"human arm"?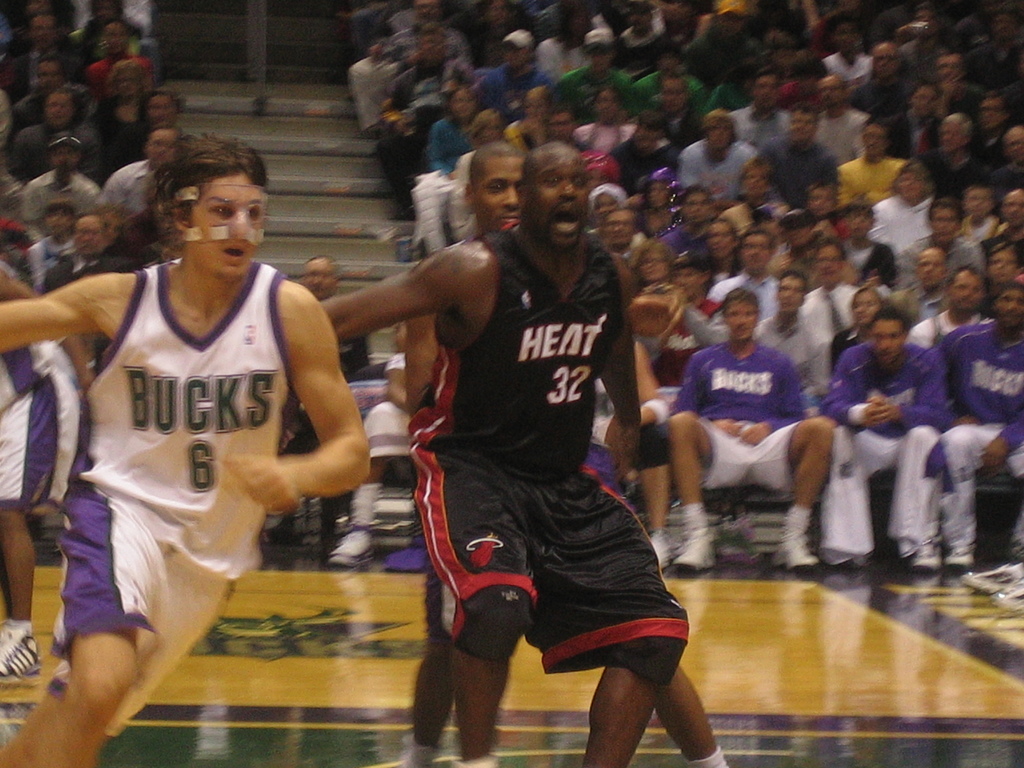
(668, 357, 749, 436)
